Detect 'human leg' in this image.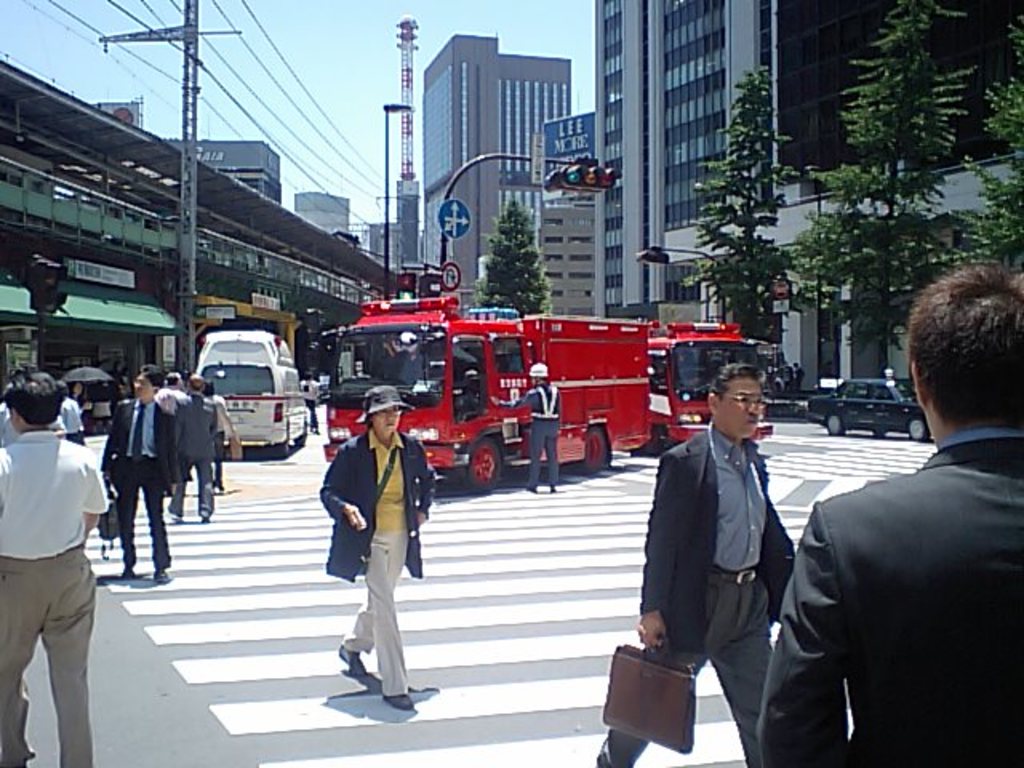
Detection: (x1=131, y1=461, x2=170, y2=584).
